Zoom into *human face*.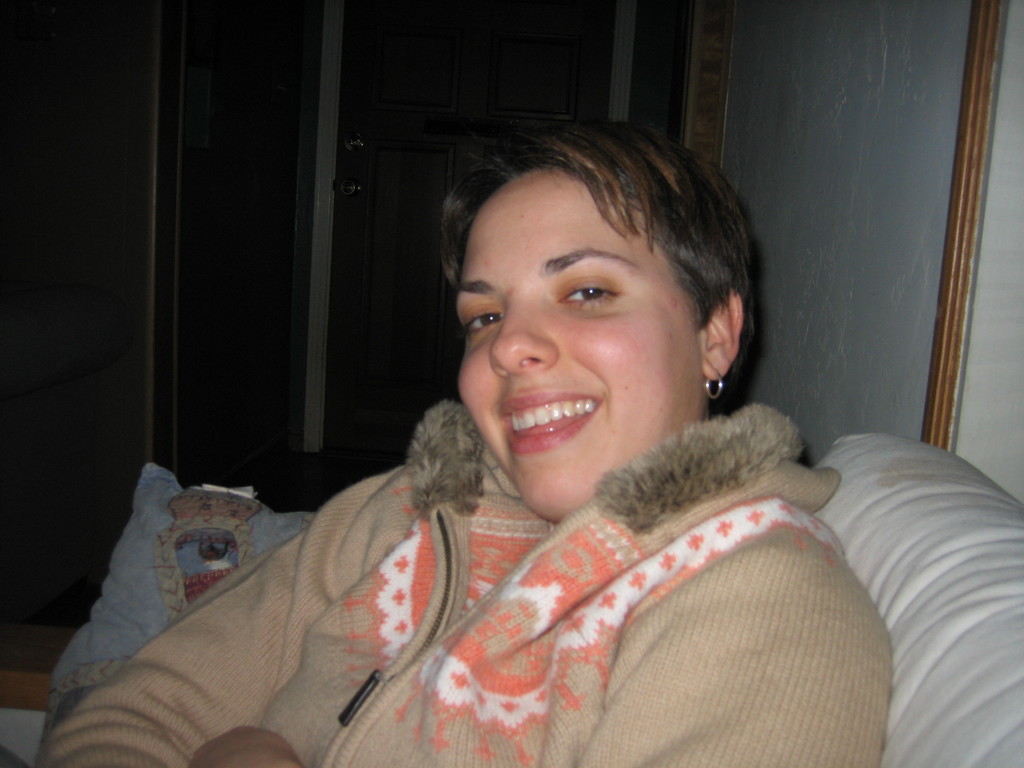
Zoom target: box=[459, 173, 704, 523].
